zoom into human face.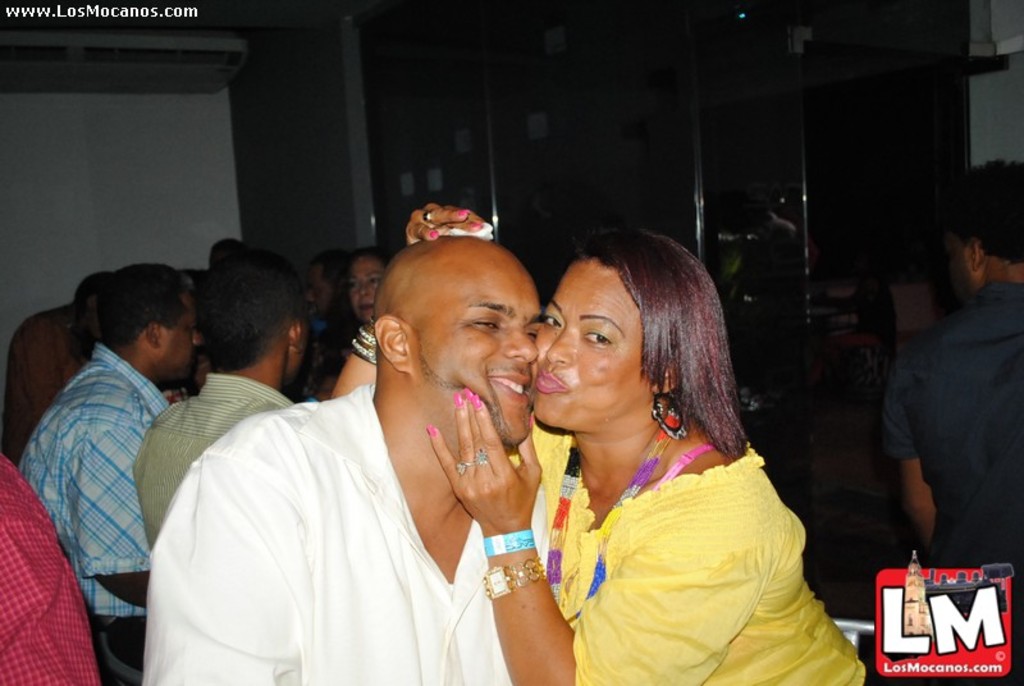
Zoom target: (529,264,657,429).
